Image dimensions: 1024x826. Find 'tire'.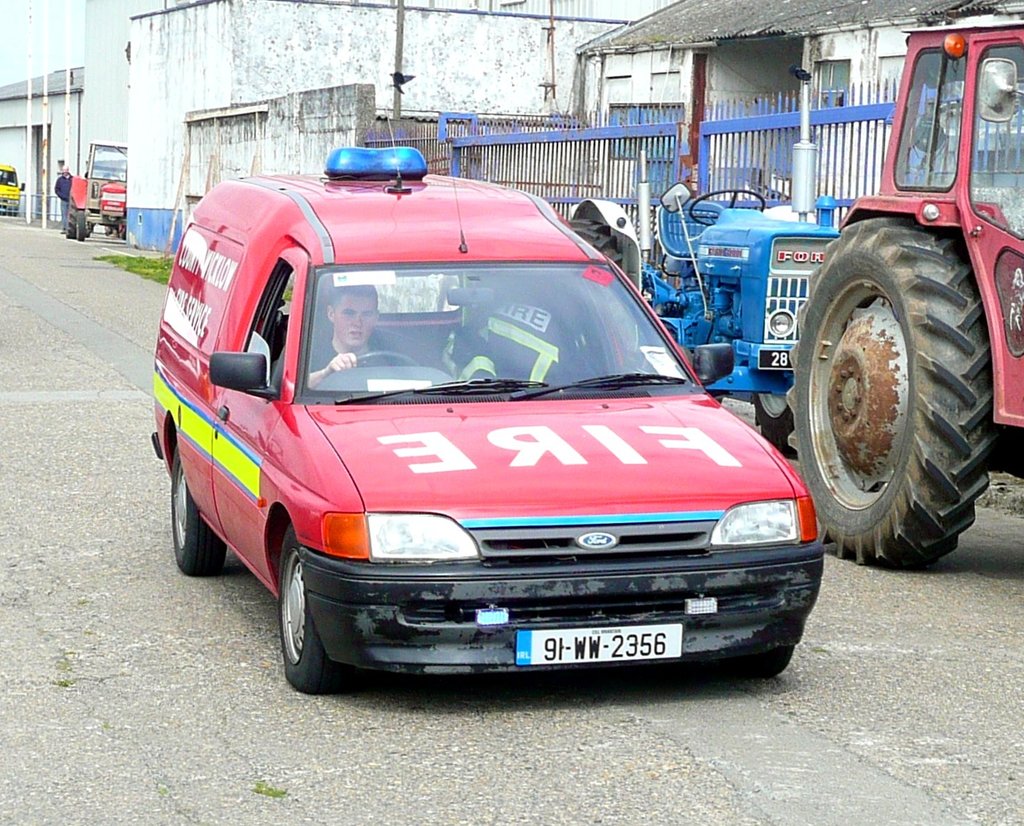
bbox=(731, 646, 797, 674).
